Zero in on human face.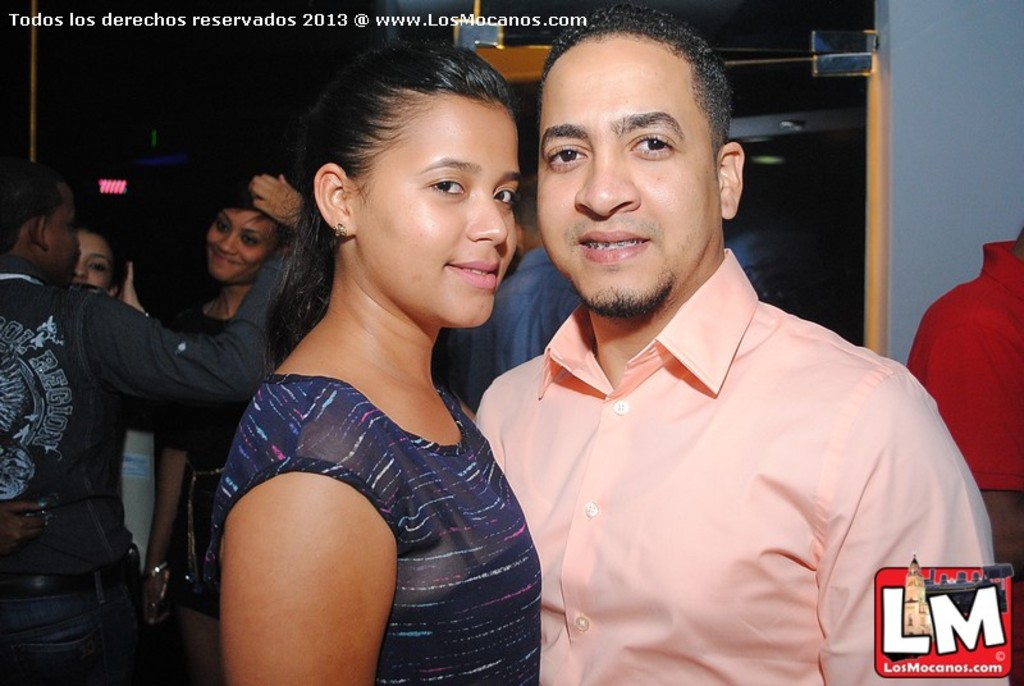
Zeroed in: pyautogui.locateOnScreen(357, 93, 524, 326).
